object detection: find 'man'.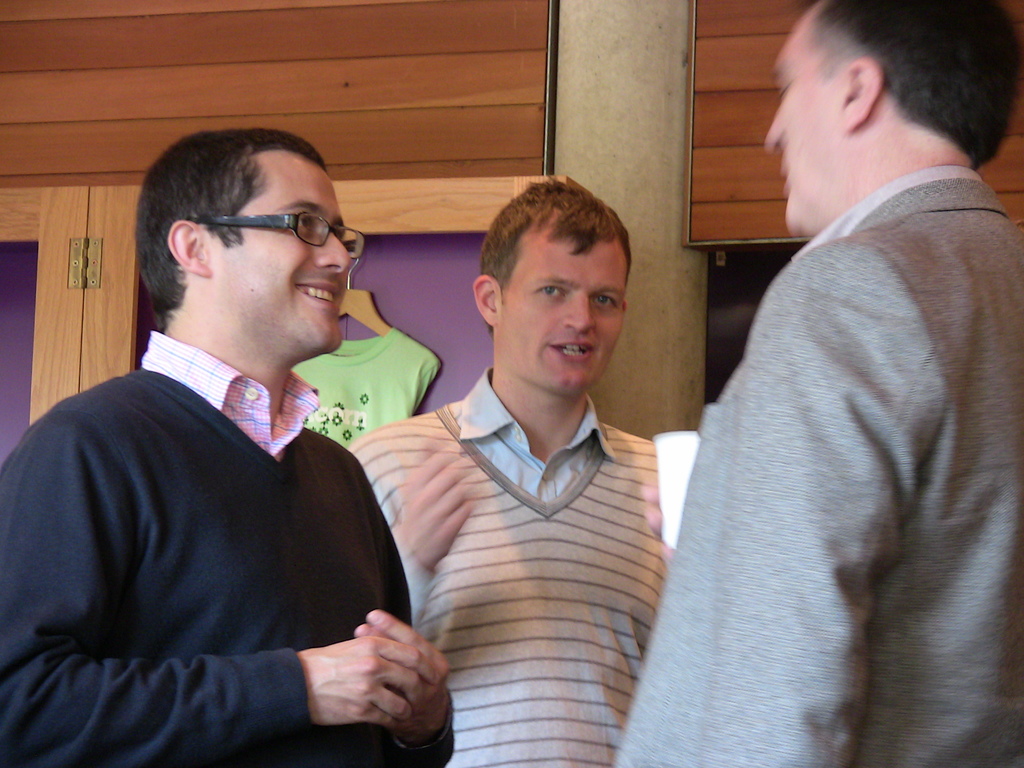
<box>22,115,456,762</box>.
